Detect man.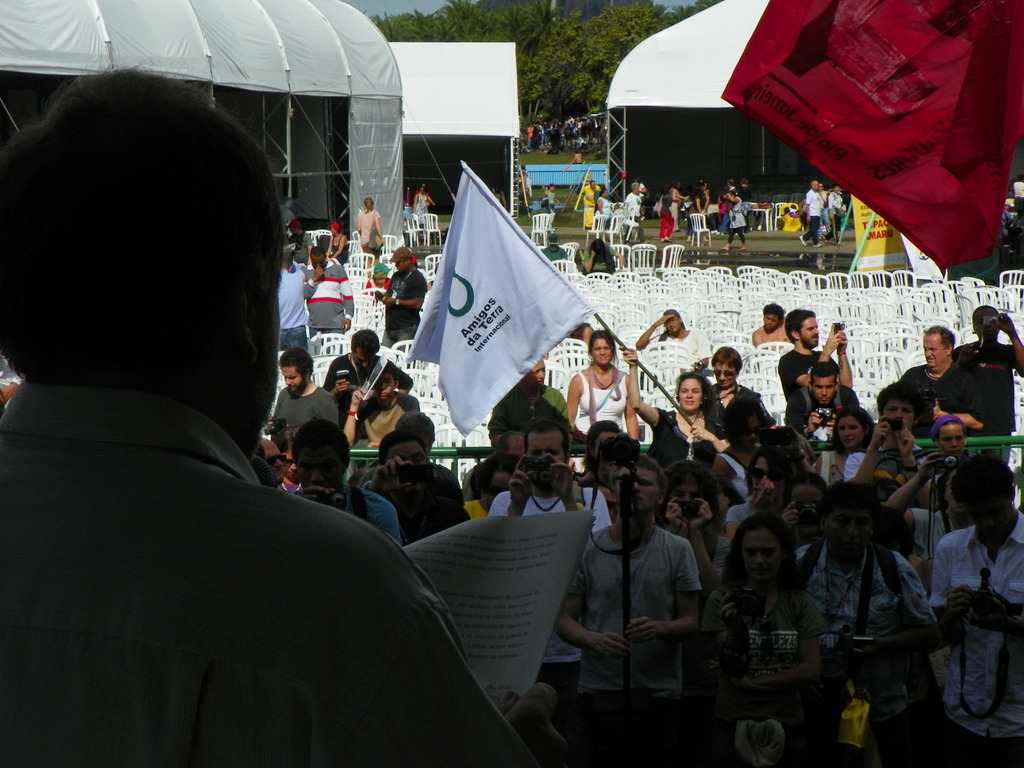
Detected at detection(361, 431, 472, 546).
